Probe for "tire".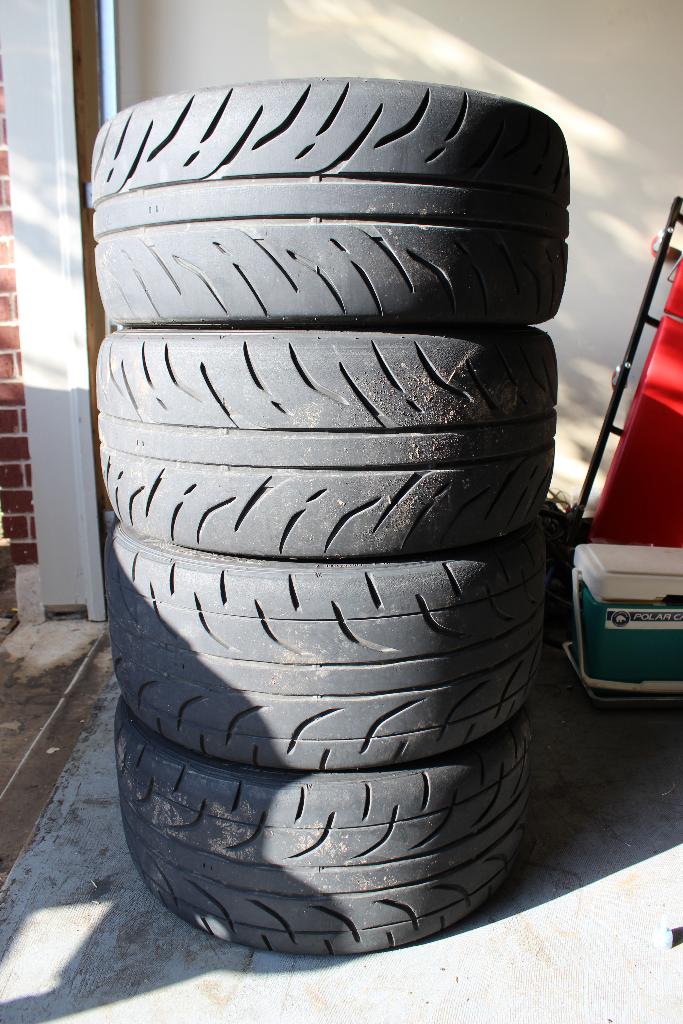
Probe result: {"x1": 114, "y1": 699, "x2": 531, "y2": 956}.
